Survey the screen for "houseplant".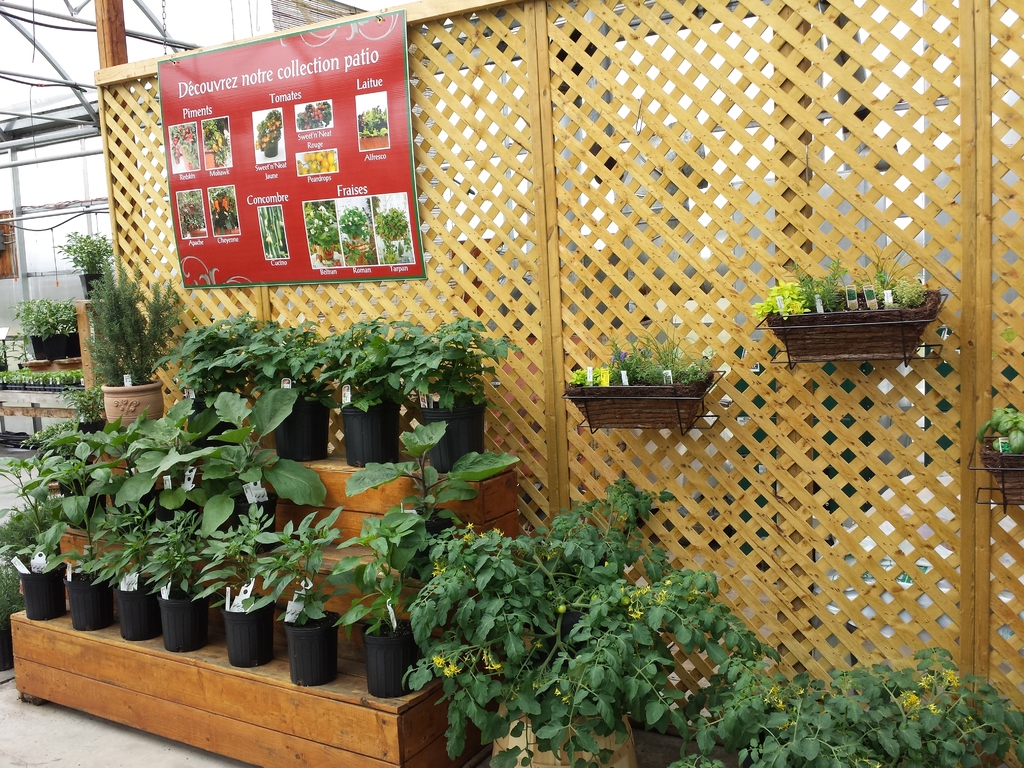
Survey found: rect(63, 554, 108, 628).
